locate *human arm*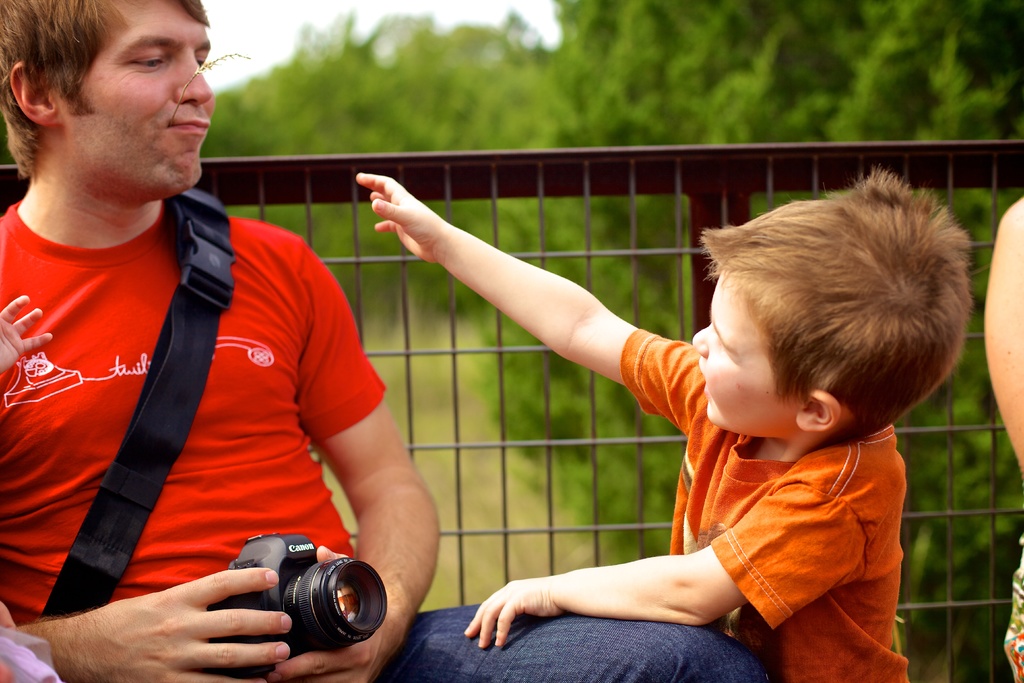
[972, 202, 1023, 472]
